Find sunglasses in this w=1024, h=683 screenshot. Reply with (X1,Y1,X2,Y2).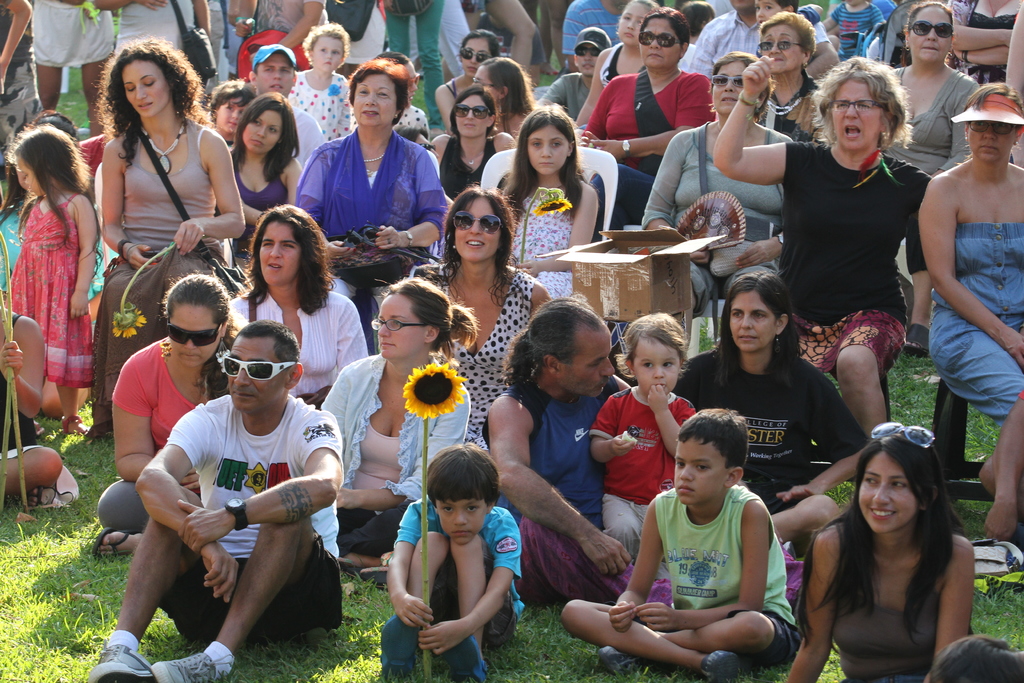
(166,320,221,344).
